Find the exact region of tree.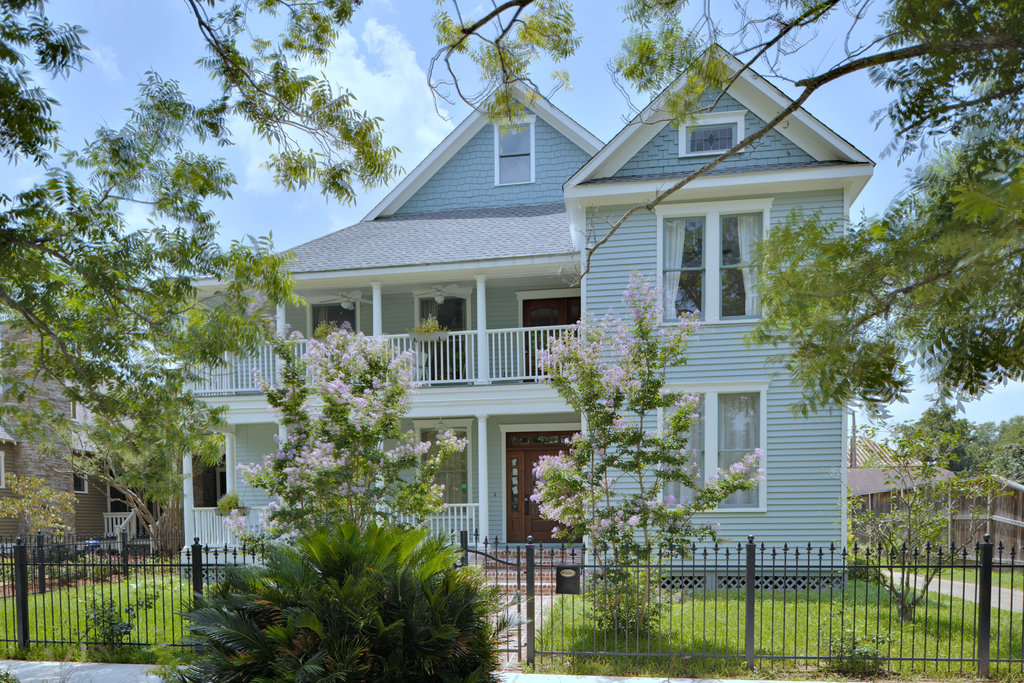
Exact region: 0/0/102/165.
